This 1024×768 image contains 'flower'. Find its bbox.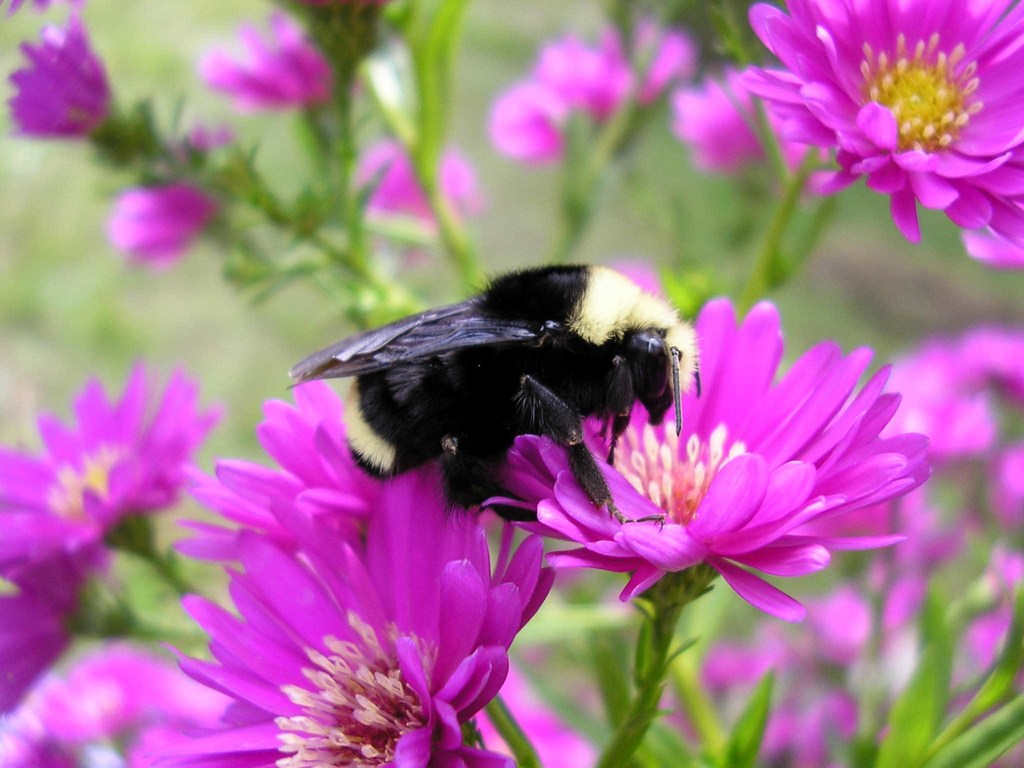
rect(345, 143, 483, 269).
